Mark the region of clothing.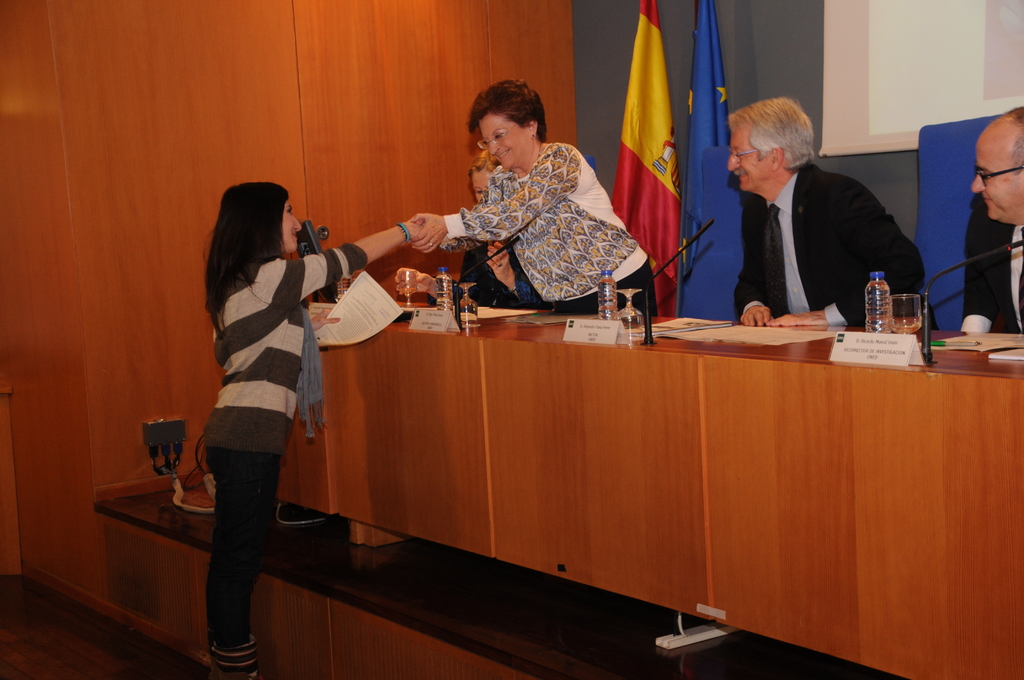
Region: 955/197/1021/344.
